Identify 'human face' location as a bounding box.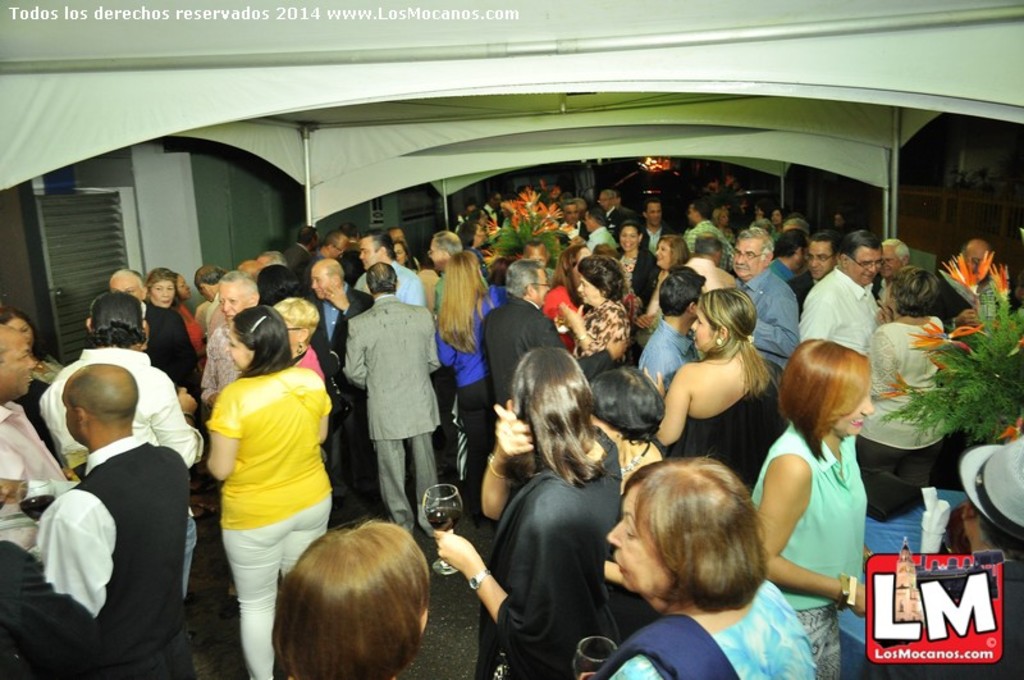
429/241/445/270.
